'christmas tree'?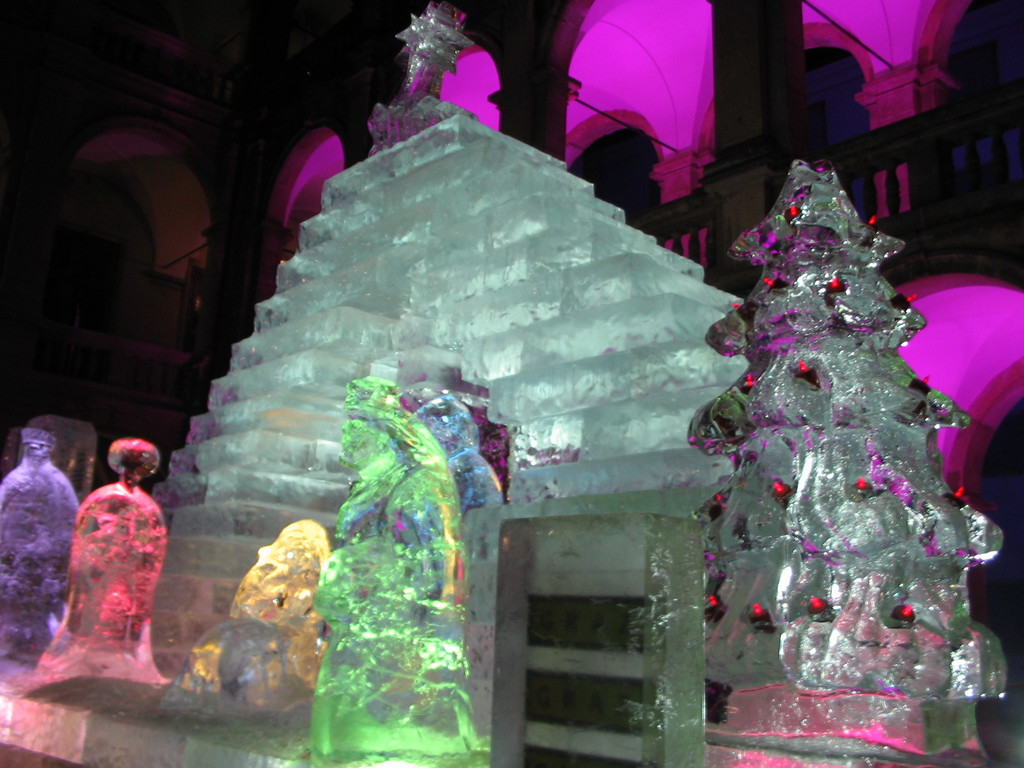
detection(687, 157, 1020, 707)
